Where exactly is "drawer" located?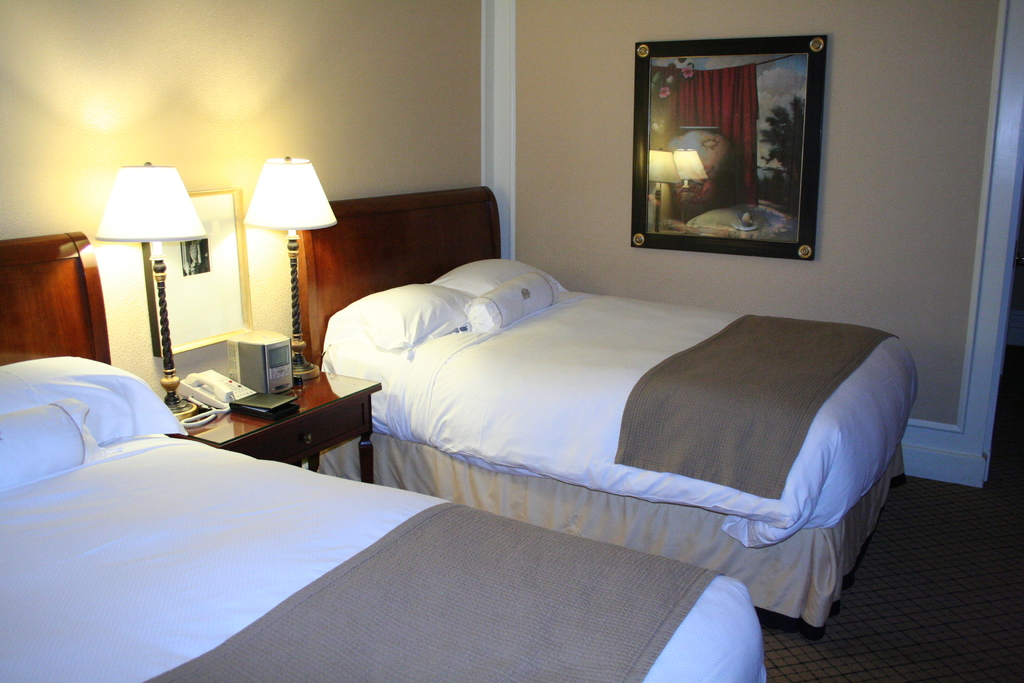
Its bounding box is (left=271, top=406, right=365, bottom=459).
